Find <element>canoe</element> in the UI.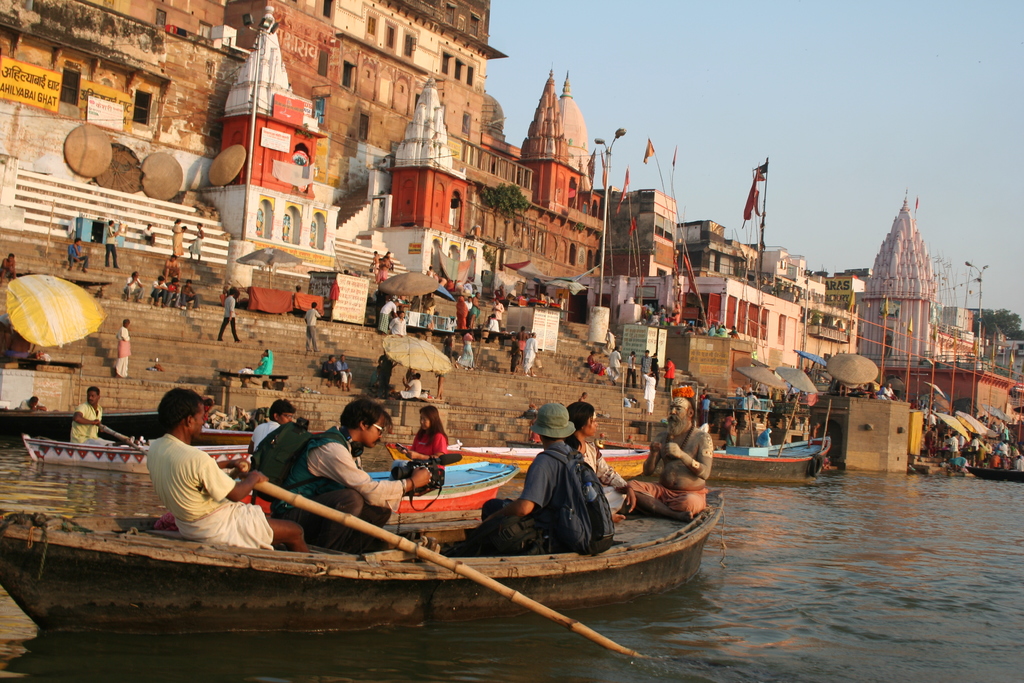
UI element at 0,483,727,629.
